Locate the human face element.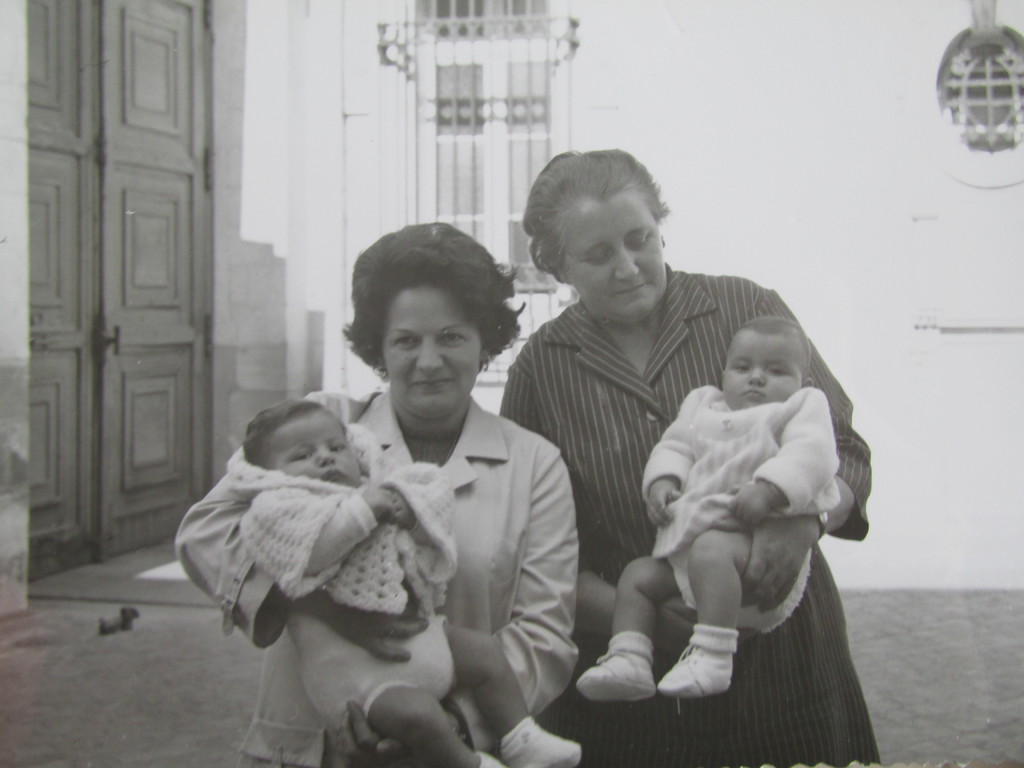
Element bbox: [left=280, top=419, right=360, bottom=490].
